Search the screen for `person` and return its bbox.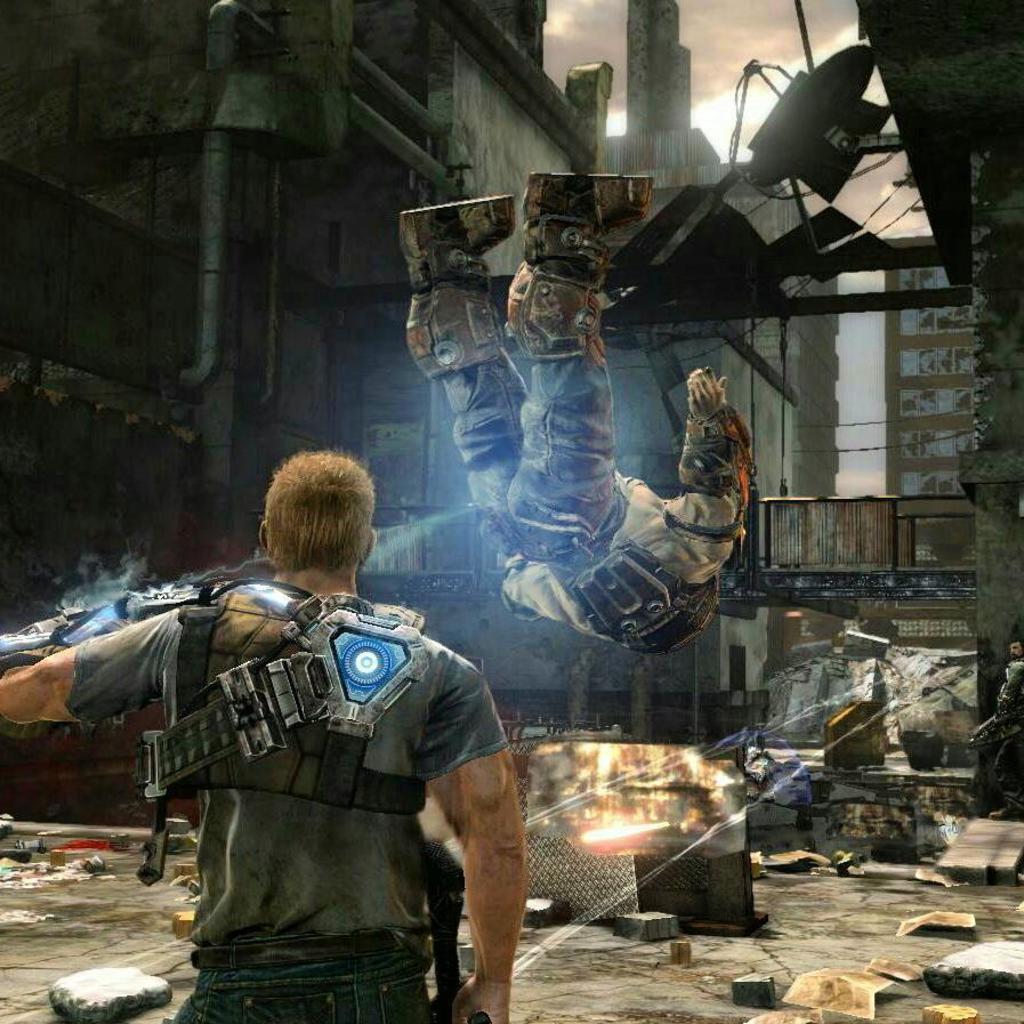
Found: (90,481,507,1008).
